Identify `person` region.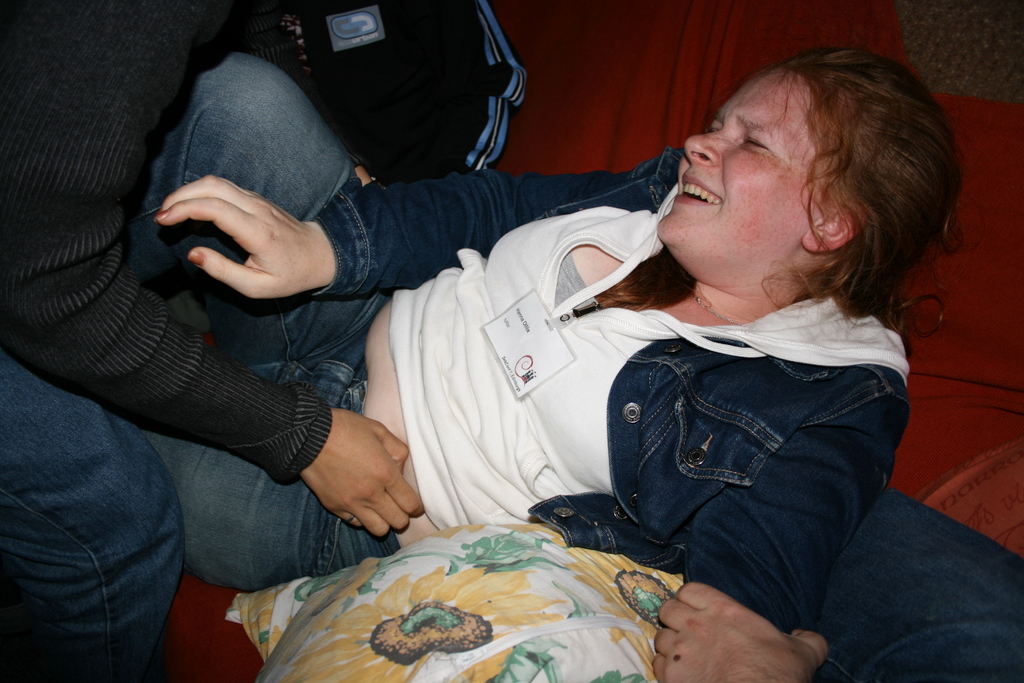
Region: detection(127, 45, 970, 682).
